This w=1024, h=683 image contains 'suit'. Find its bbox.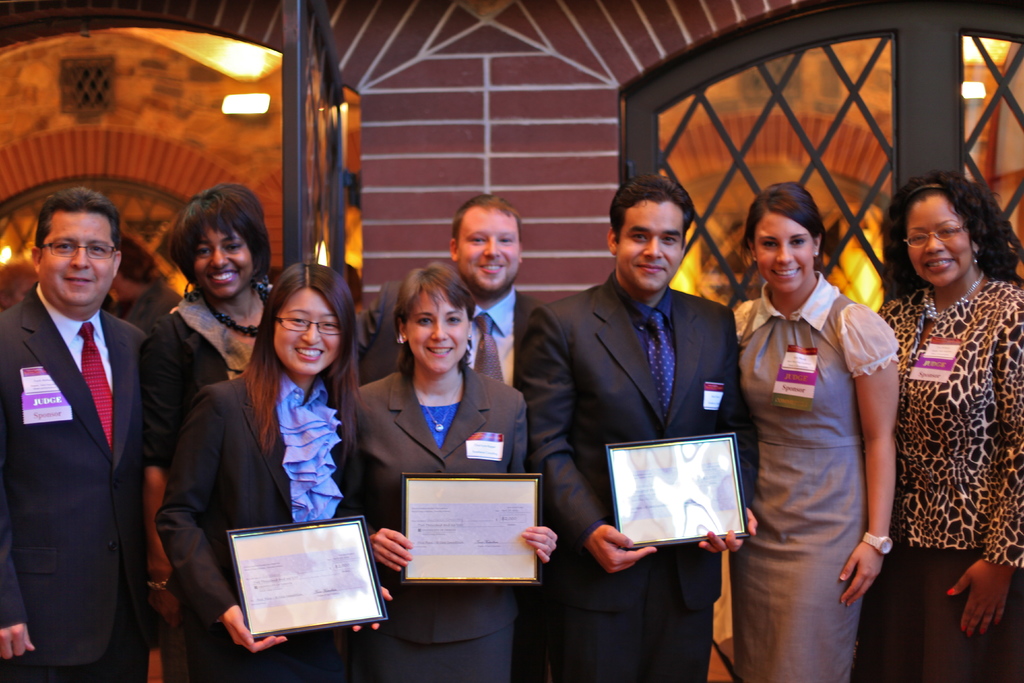
x1=348 y1=359 x2=531 y2=681.
